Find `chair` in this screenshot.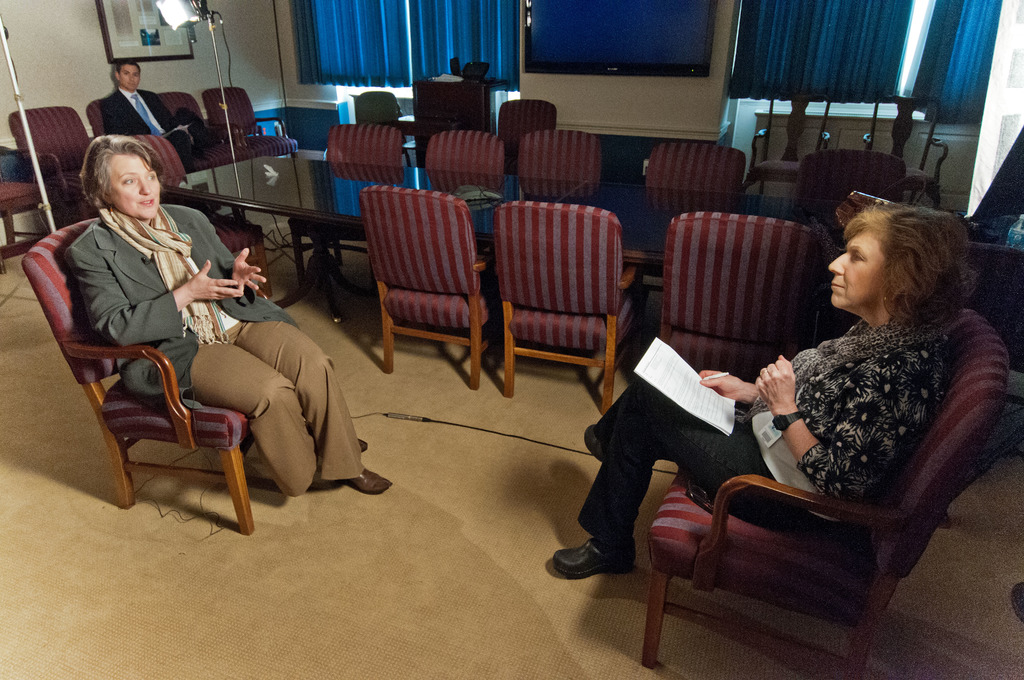
The bounding box for `chair` is [287, 124, 404, 284].
